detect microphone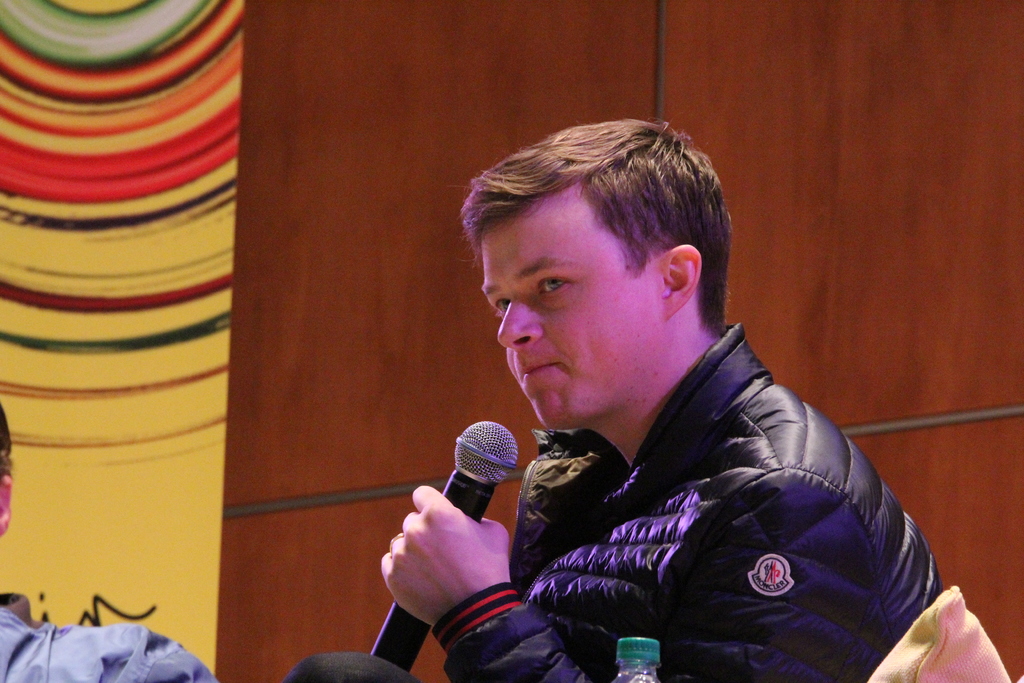
box=[371, 419, 518, 671]
